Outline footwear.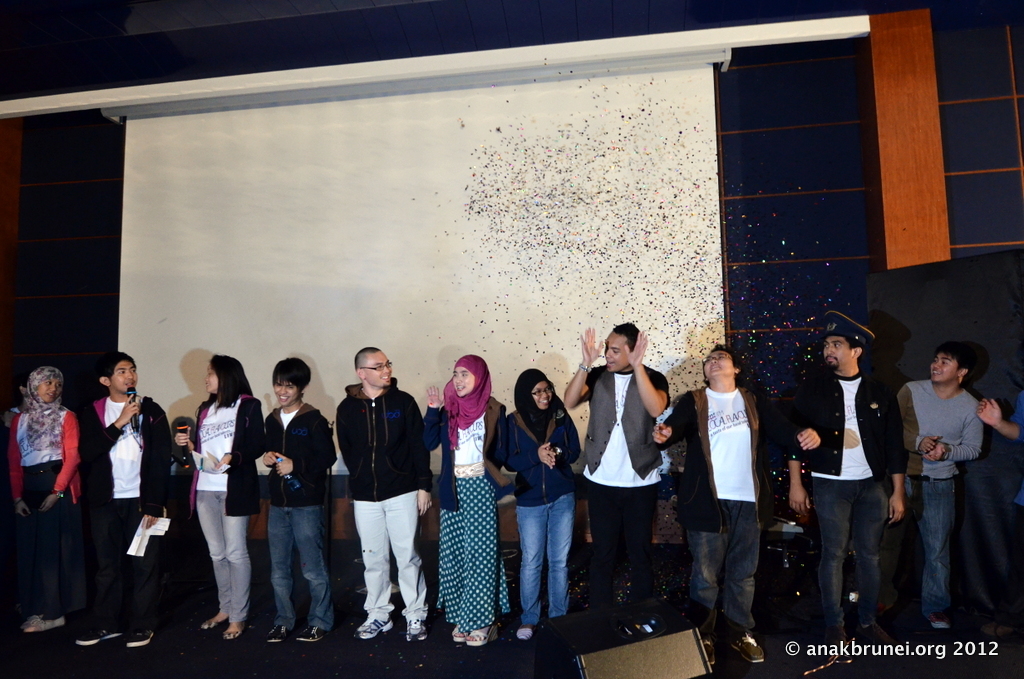
Outline: x1=354, y1=621, x2=390, y2=636.
